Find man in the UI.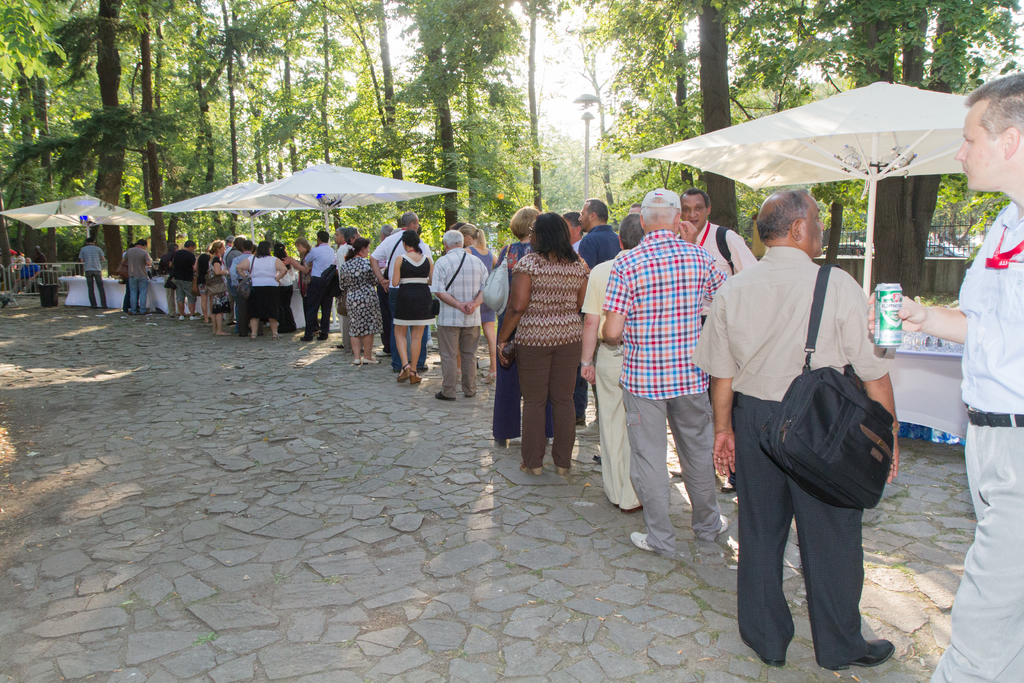
UI element at {"x1": 76, "y1": 236, "x2": 109, "y2": 311}.
